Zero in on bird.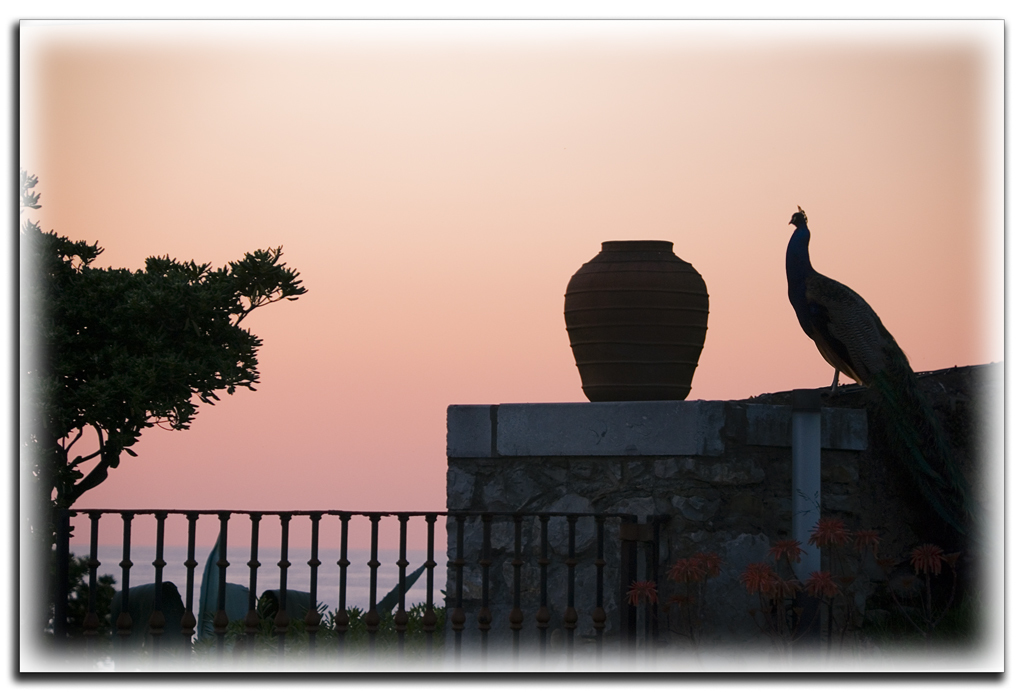
Zeroed in: {"x1": 788, "y1": 195, "x2": 935, "y2": 442}.
